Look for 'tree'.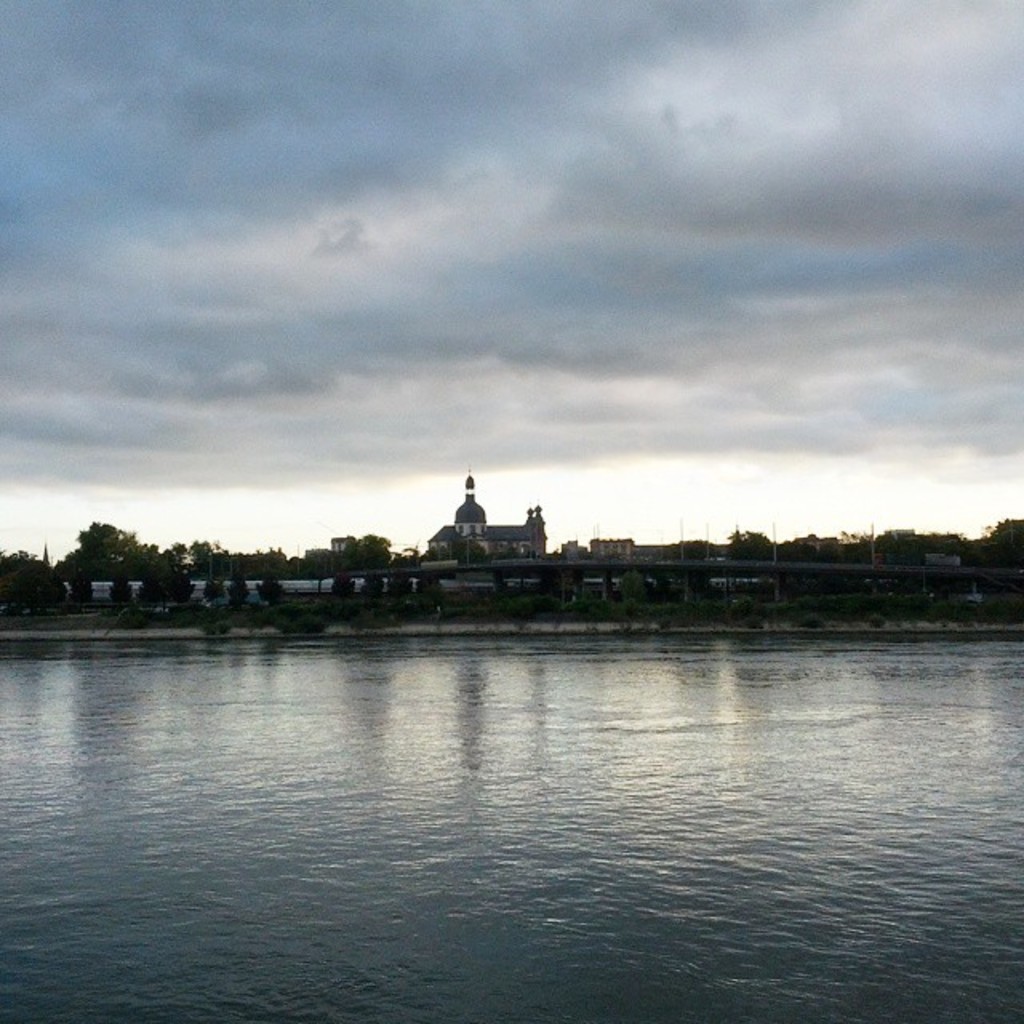
Found: (left=149, top=546, right=194, bottom=602).
